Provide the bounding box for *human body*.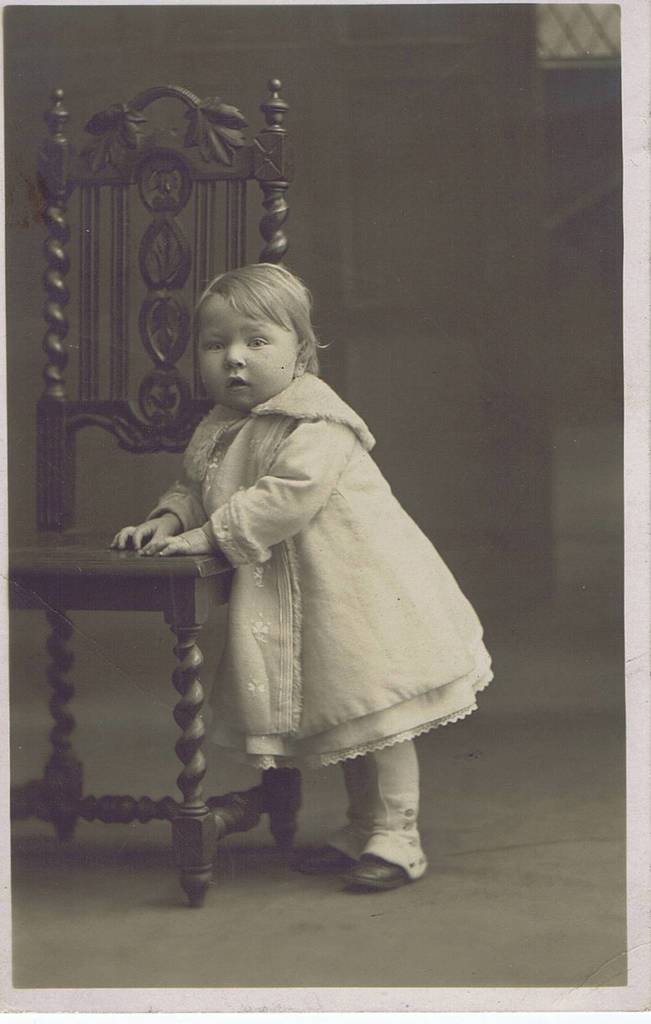
[152, 269, 478, 902].
